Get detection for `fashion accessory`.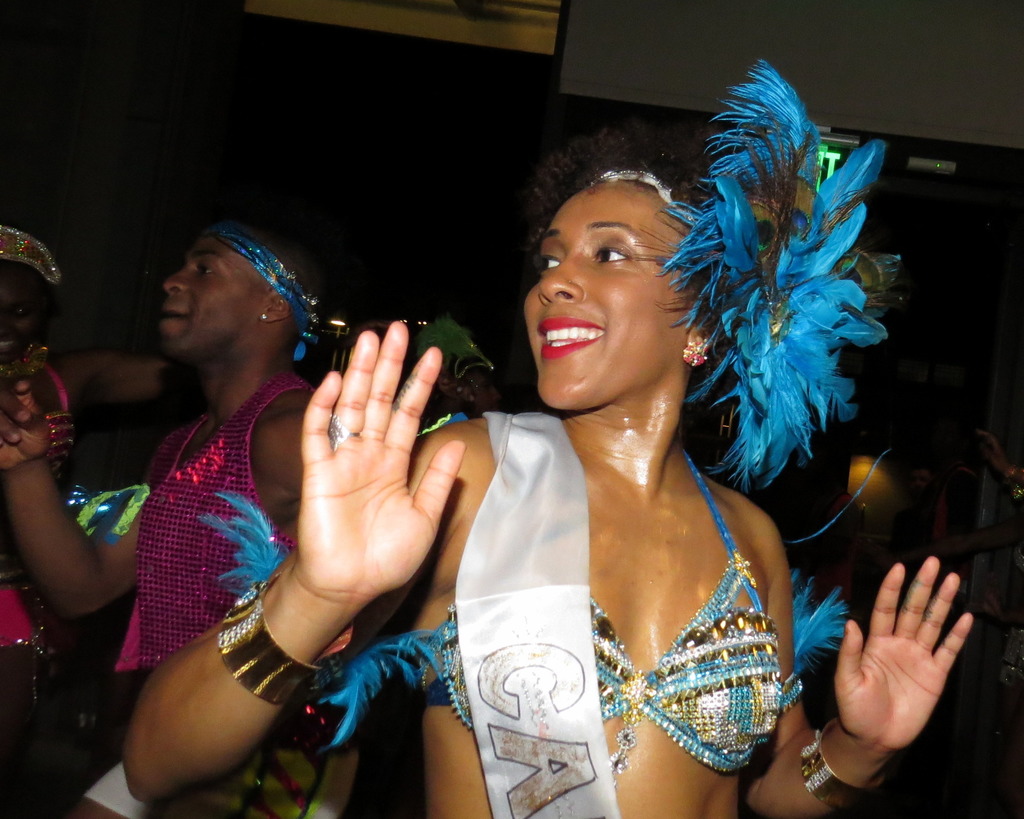
Detection: (681,336,712,371).
